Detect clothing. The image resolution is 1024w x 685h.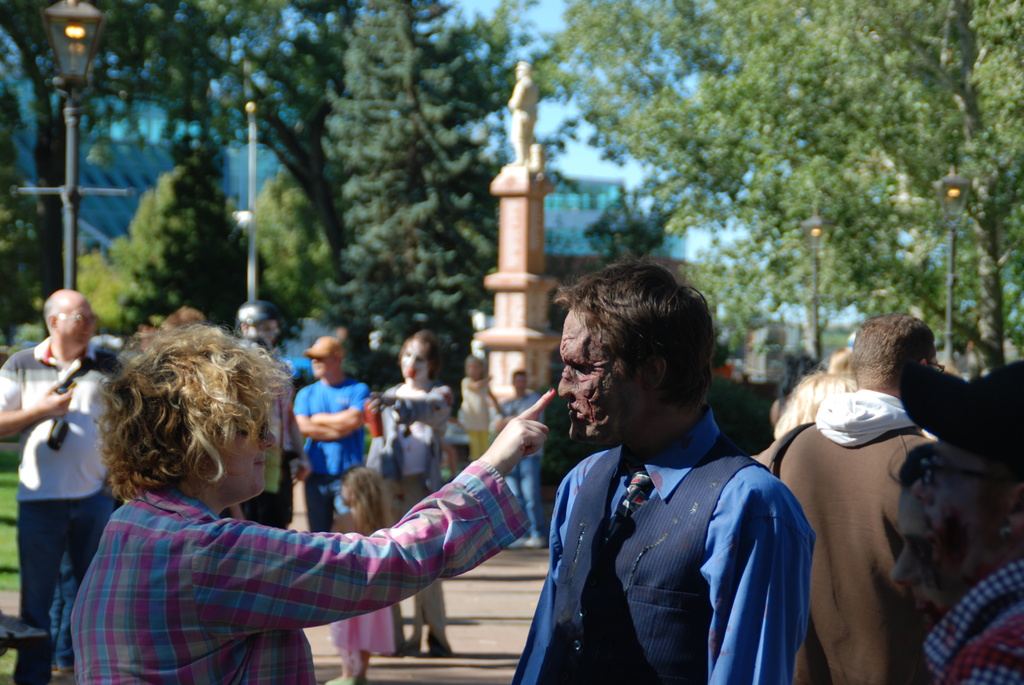
pyautogui.locateOnScreen(326, 507, 397, 654).
